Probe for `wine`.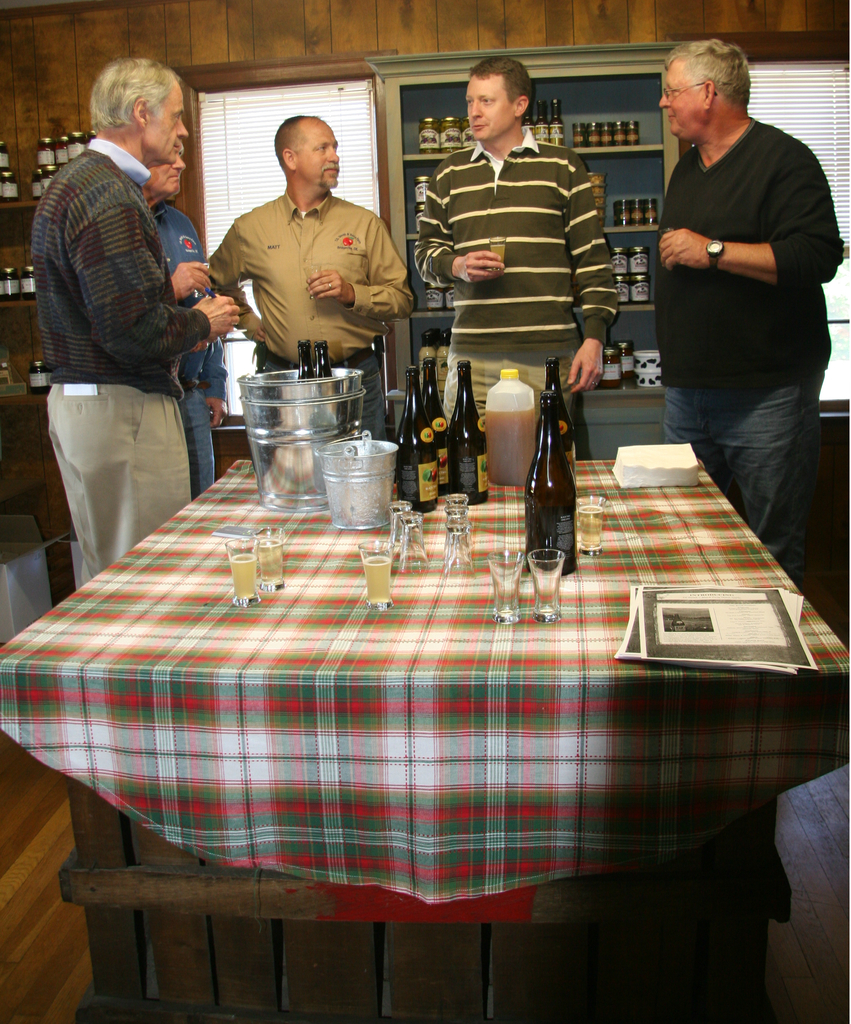
Probe result: left=450, top=363, right=492, bottom=502.
